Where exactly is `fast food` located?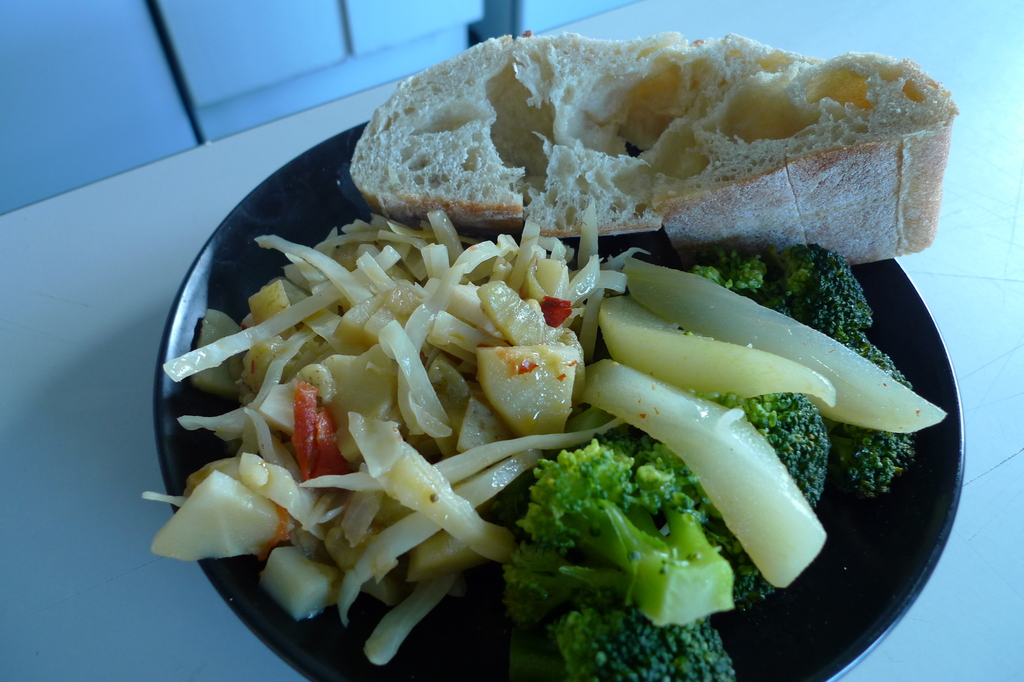
Its bounding box is [330, 21, 973, 263].
